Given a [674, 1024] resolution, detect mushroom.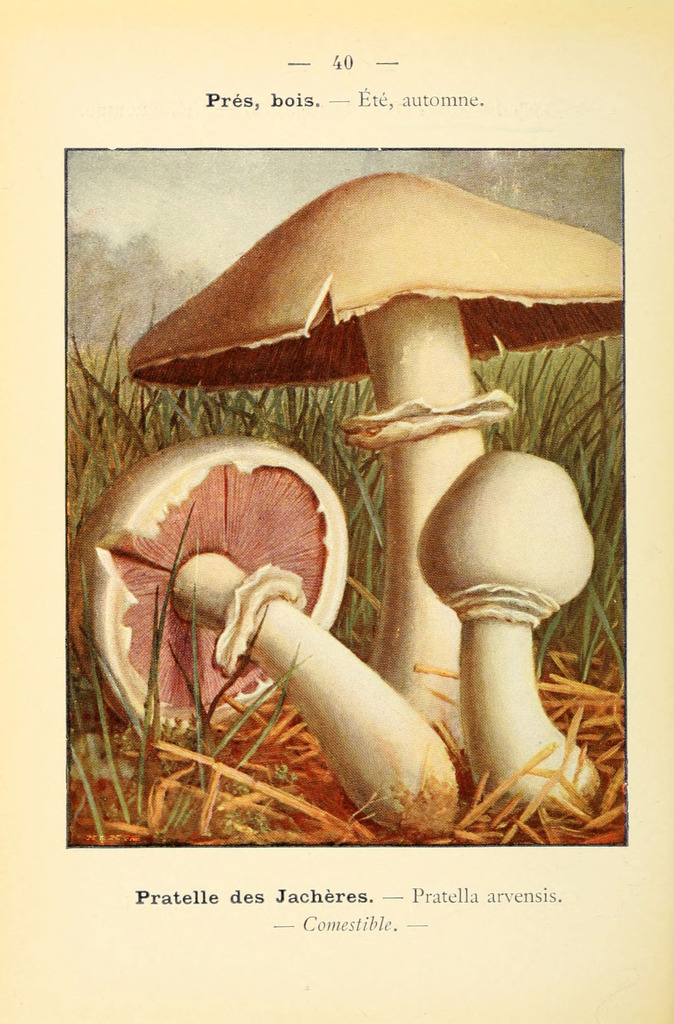
123/168/625/755.
